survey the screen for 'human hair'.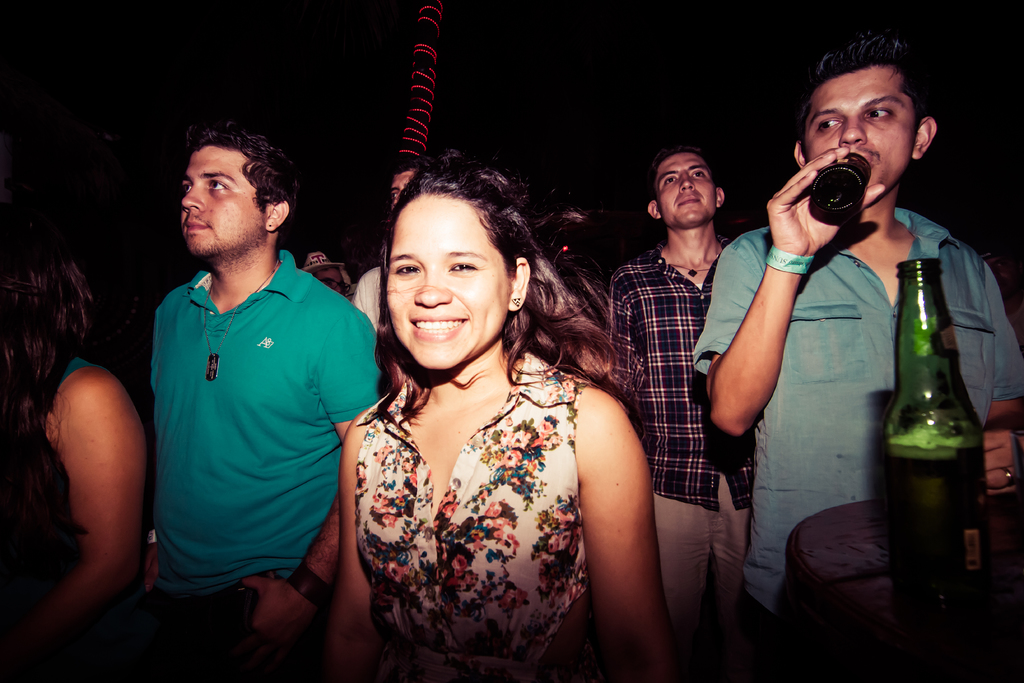
Survey found: <region>375, 149, 637, 383</region>.
